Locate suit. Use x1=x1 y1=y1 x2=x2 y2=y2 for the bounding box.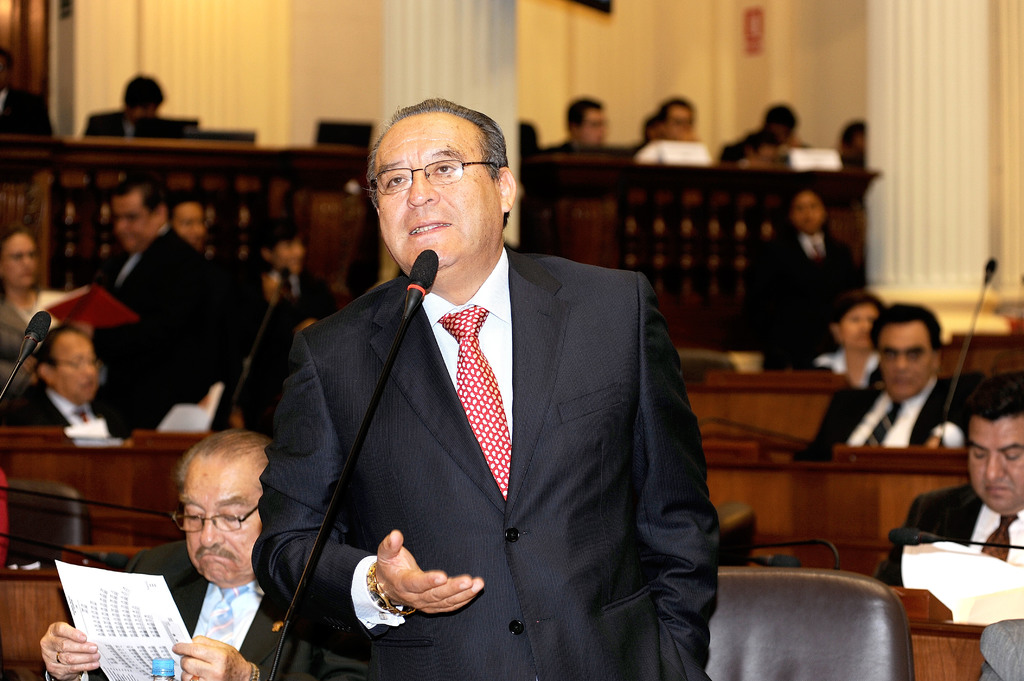
x1=266 y1=115 x2=704 y2=678.
